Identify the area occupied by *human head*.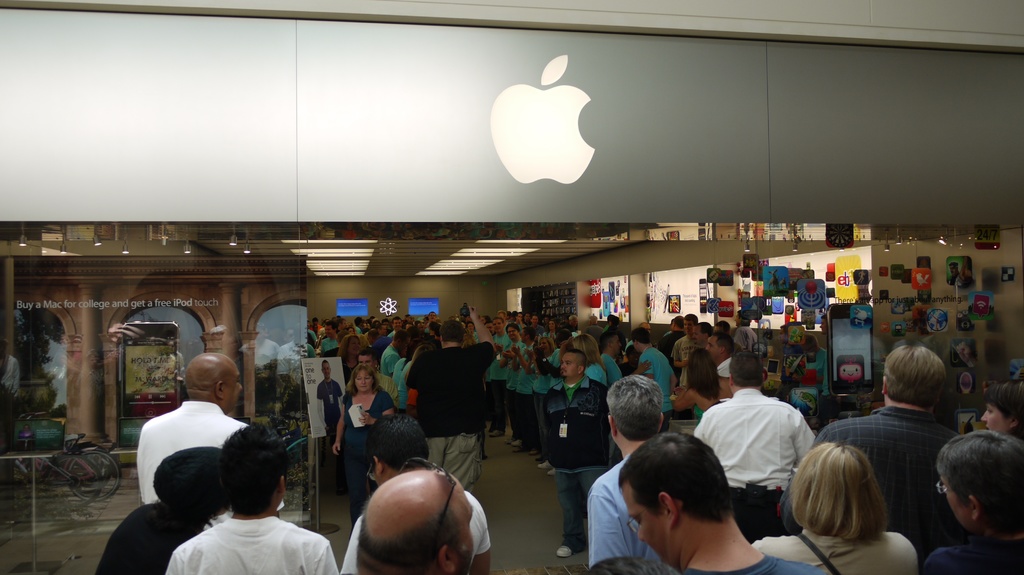
Area: x1=533, y1=315, x2=540, y2=326.
